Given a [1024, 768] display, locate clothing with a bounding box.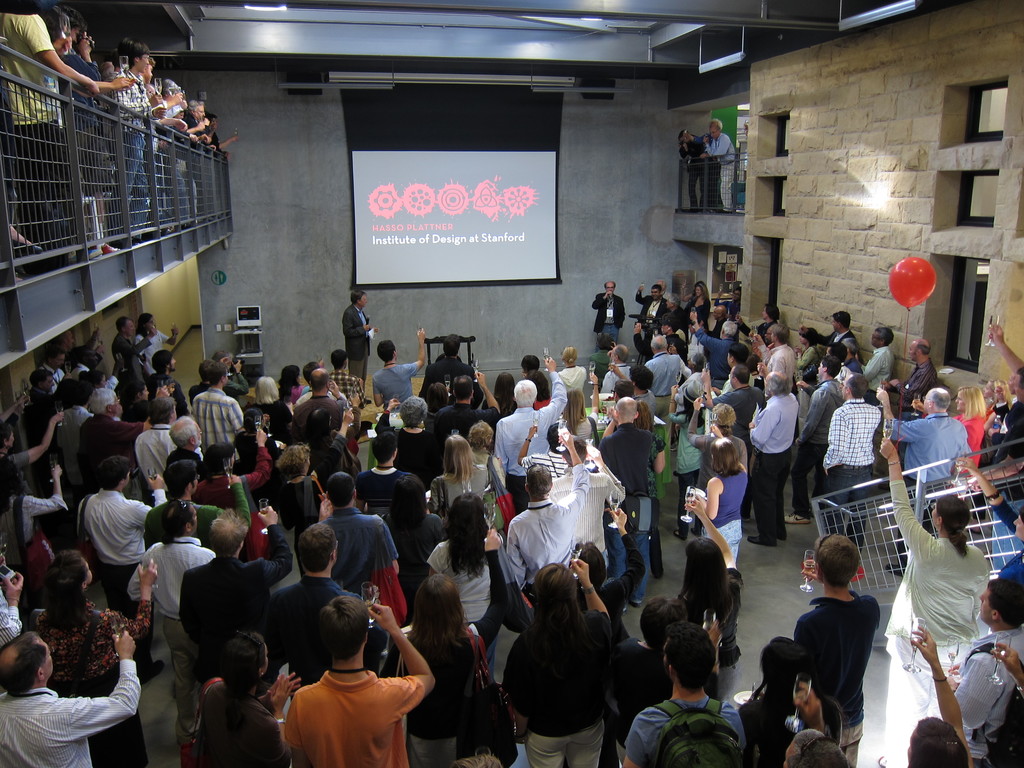
Located: box=[594, 414, 660, 573].
